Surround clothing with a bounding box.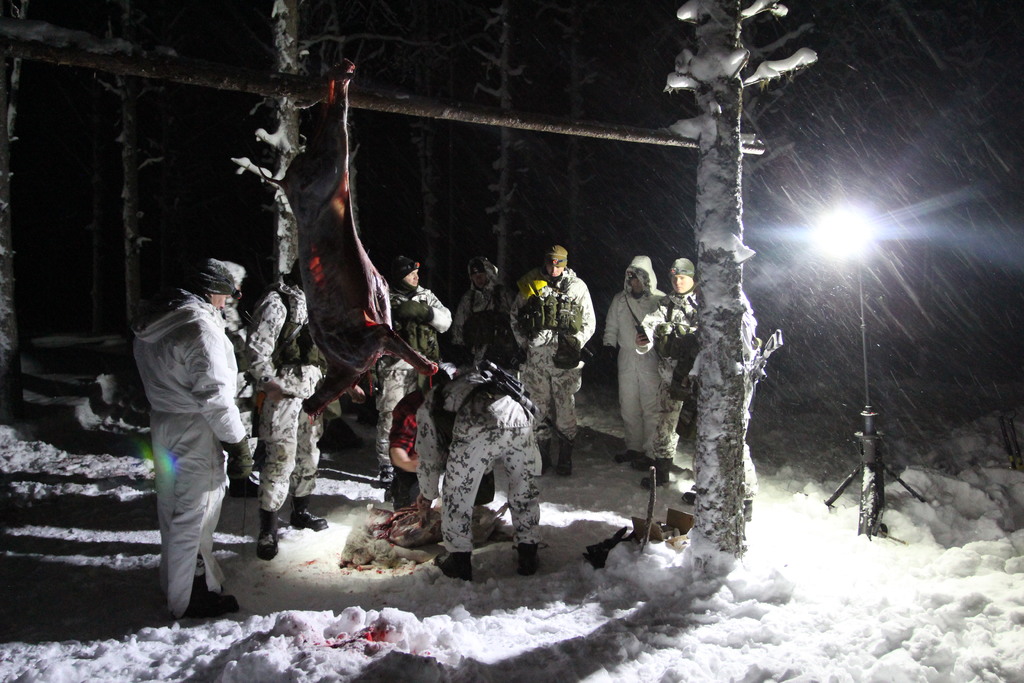
(218, 299, 266, 462).
